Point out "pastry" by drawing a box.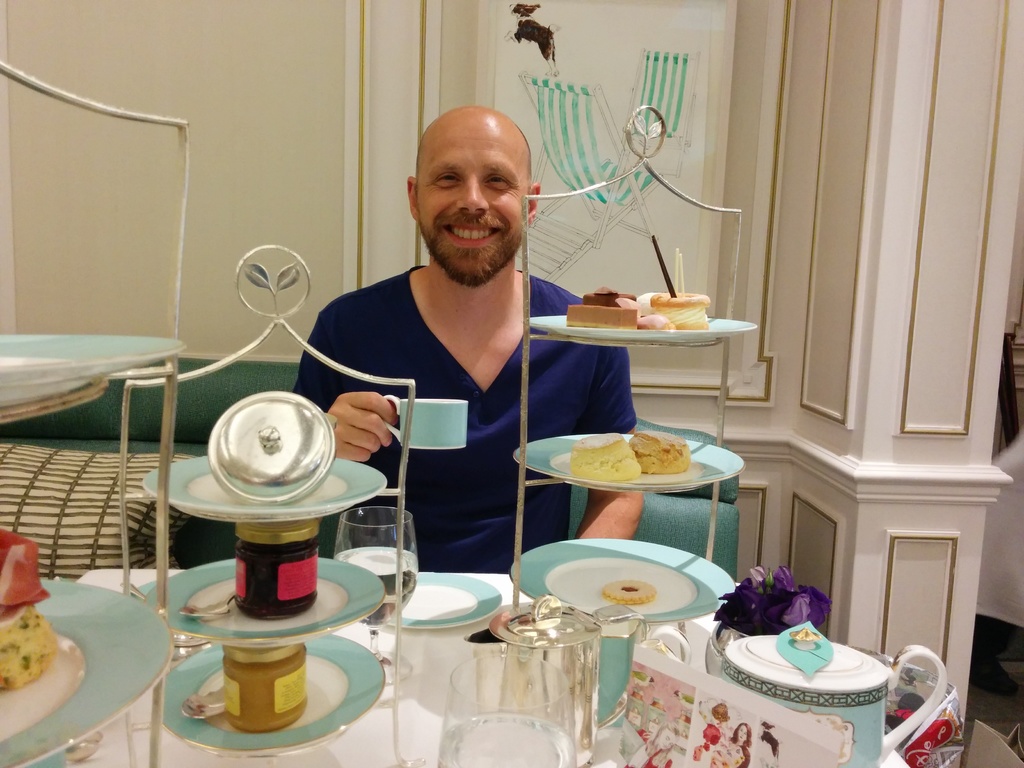
600,580,657,602.
